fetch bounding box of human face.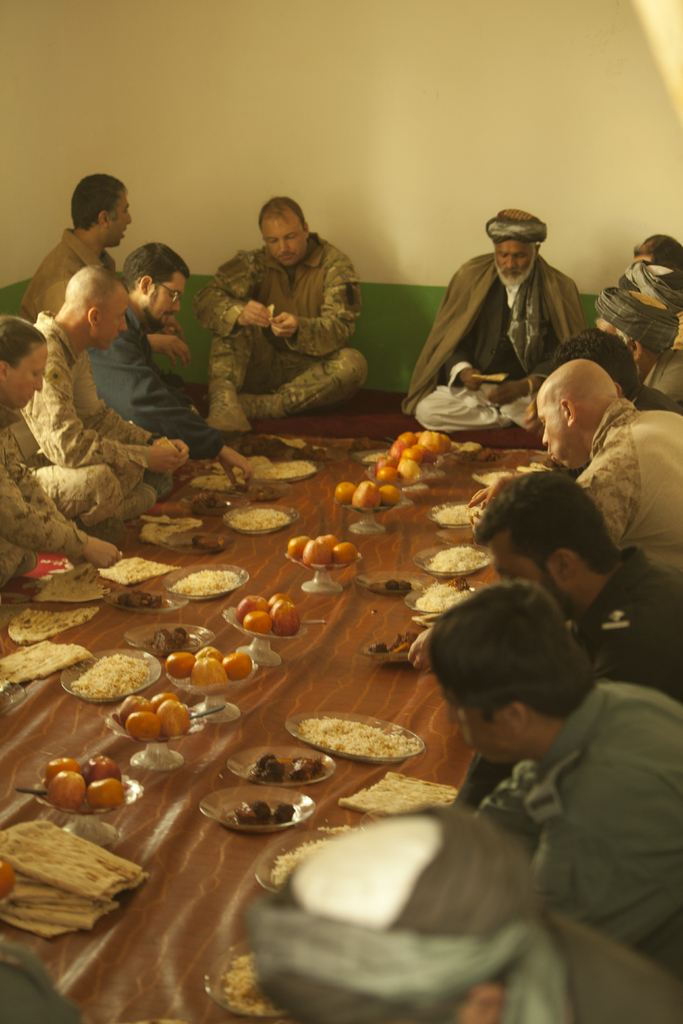
Bbox: left=108, top=188, right=129, bottom=246.
